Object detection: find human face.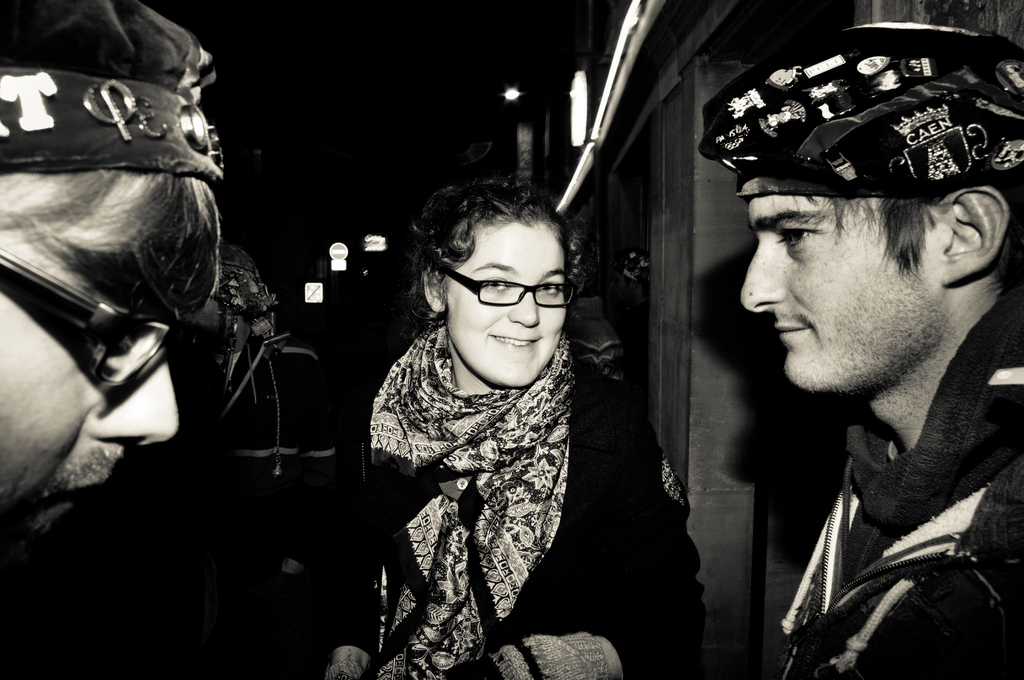
x1=0, y1=182, x2=181, y2=510.
